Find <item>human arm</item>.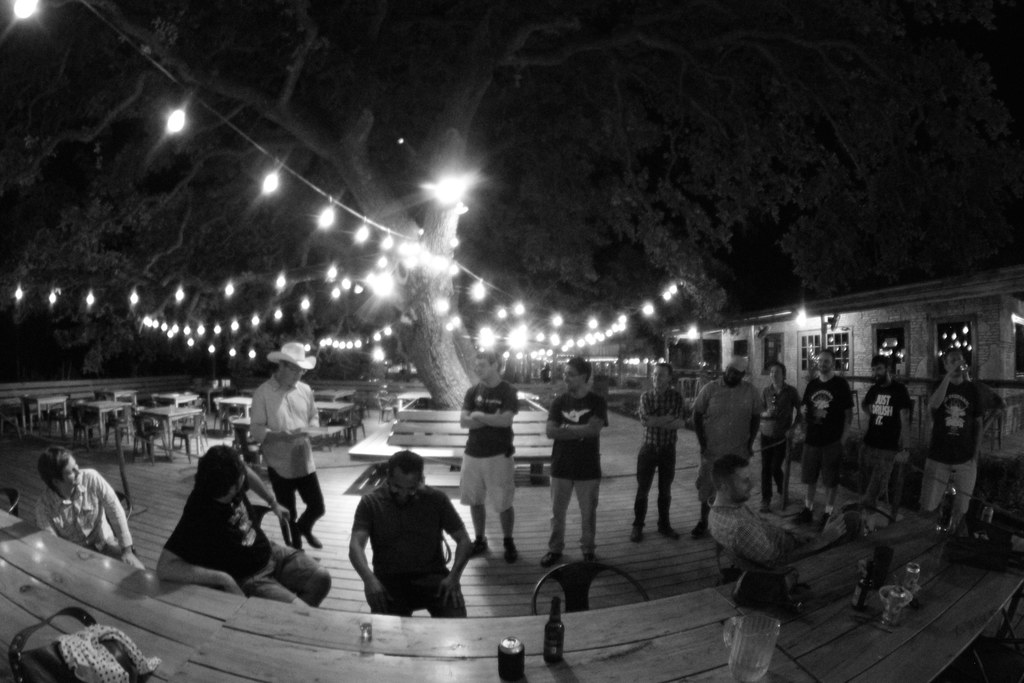
[554,395,611,432].
